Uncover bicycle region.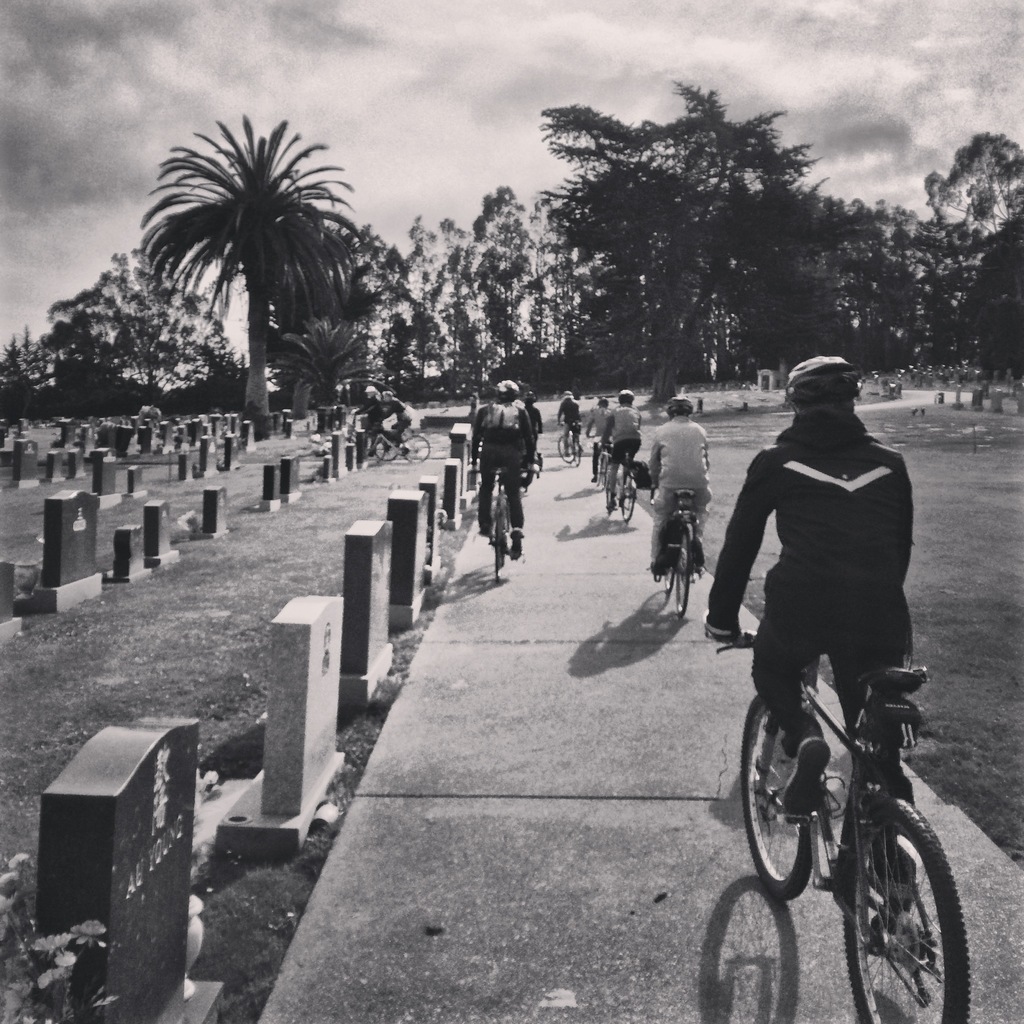
Uncovered: region(557, 421, 584, 467).
